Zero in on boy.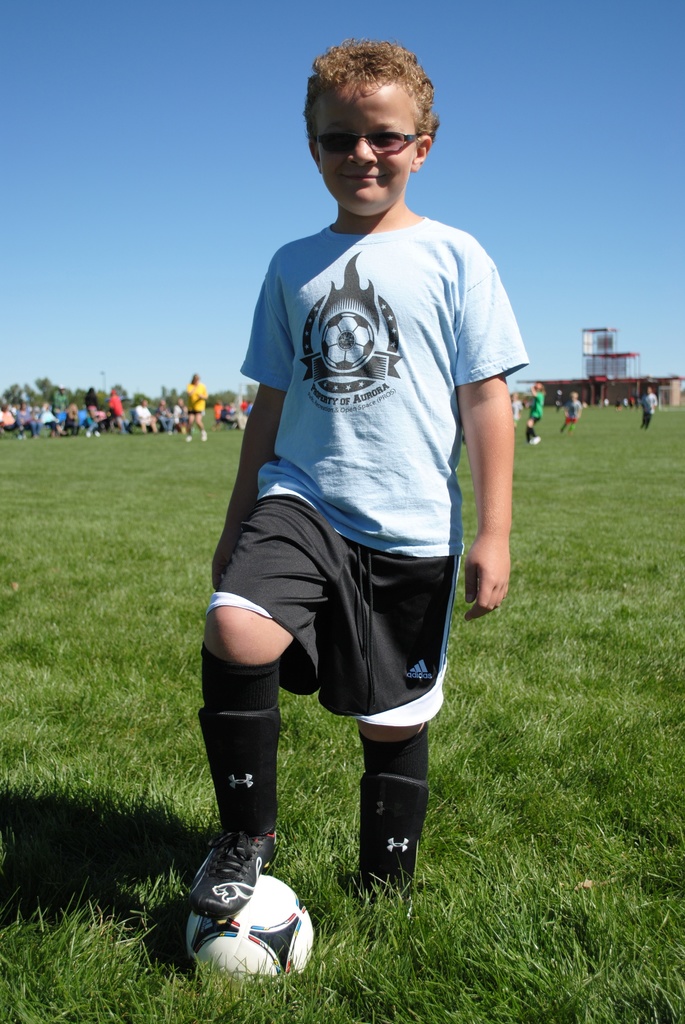
Zeroed in: x1=558 y1=393 x2=583 y2=433.
